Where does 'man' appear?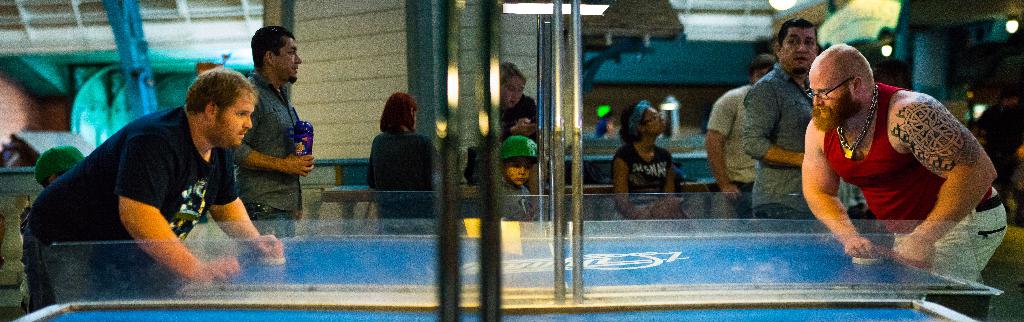
Appears at x1=246, y1=17, x2=325, y2=244.
